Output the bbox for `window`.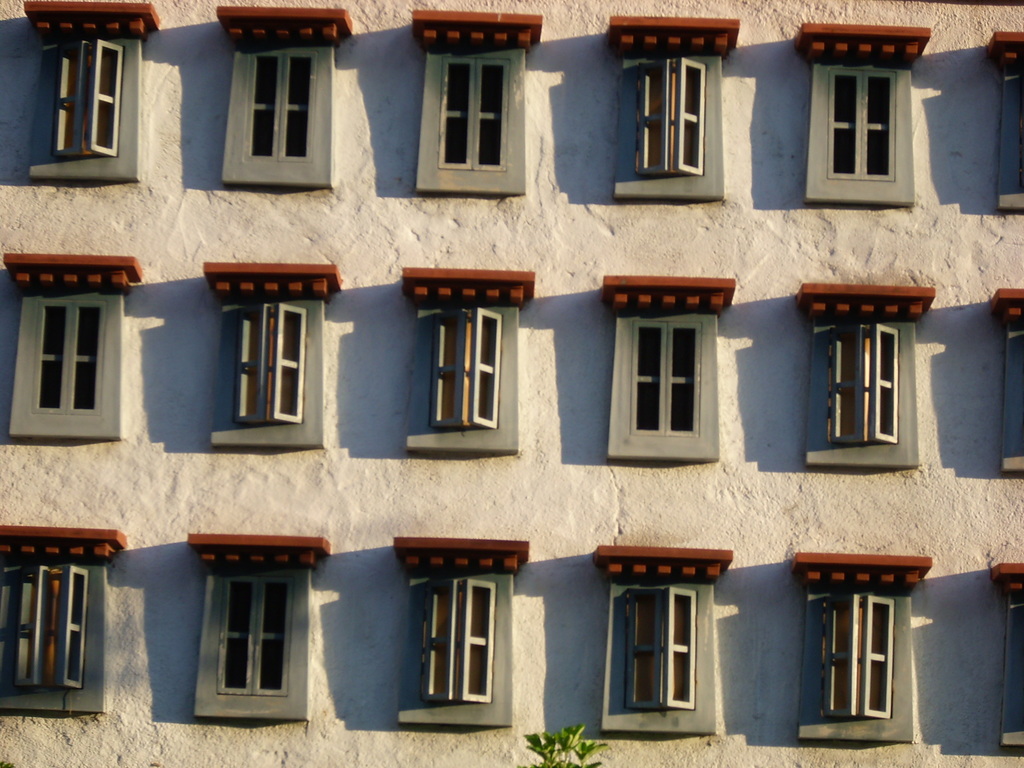
select_region(34, 6, 138, 182).
